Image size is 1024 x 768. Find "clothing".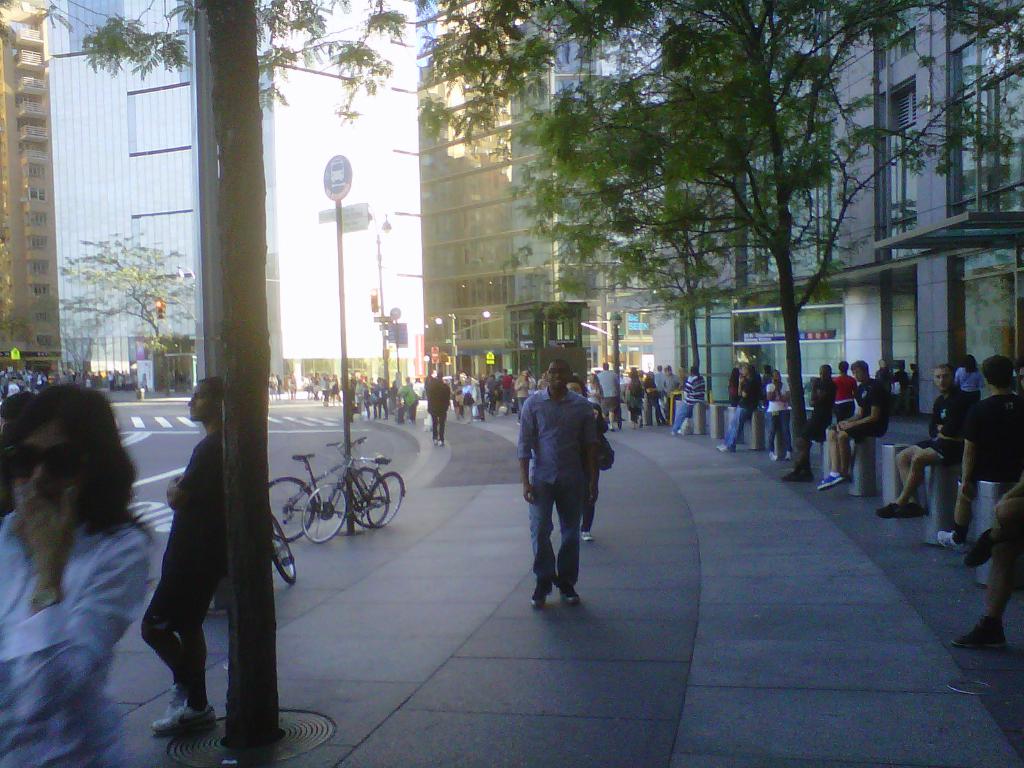
detection(517, 359, 613, 600).
